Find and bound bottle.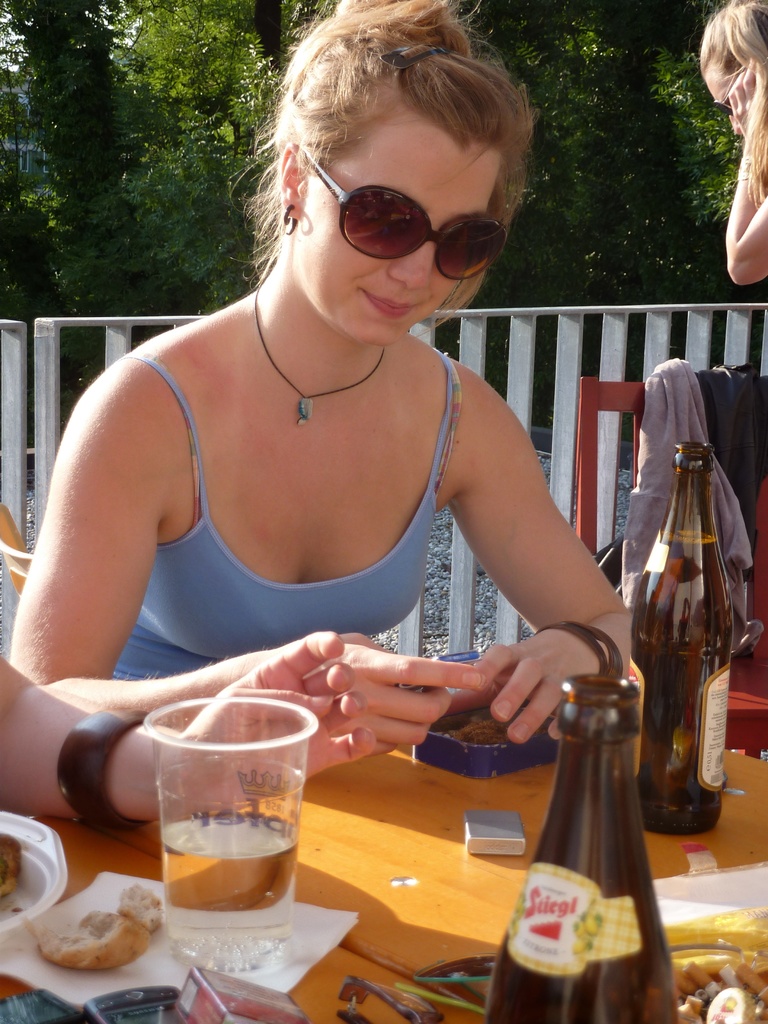
Bound: (x1=591, y1=438, x2=743, y2=837).
